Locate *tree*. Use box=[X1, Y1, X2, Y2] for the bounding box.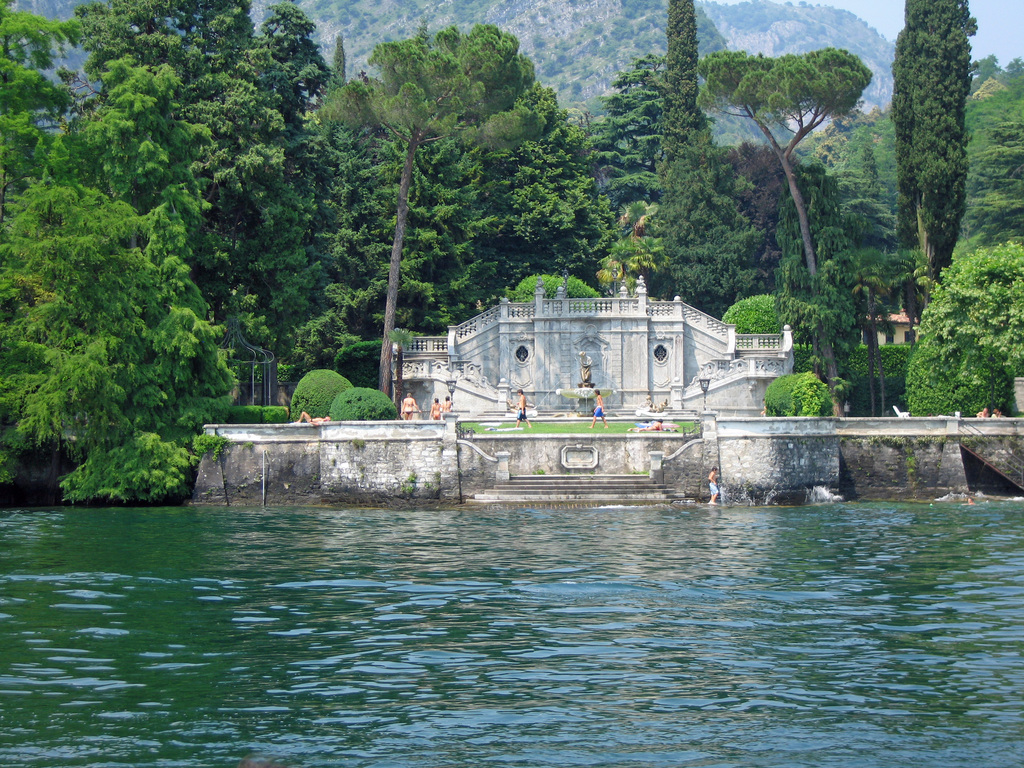
box=[480, 81, 611, 286].
